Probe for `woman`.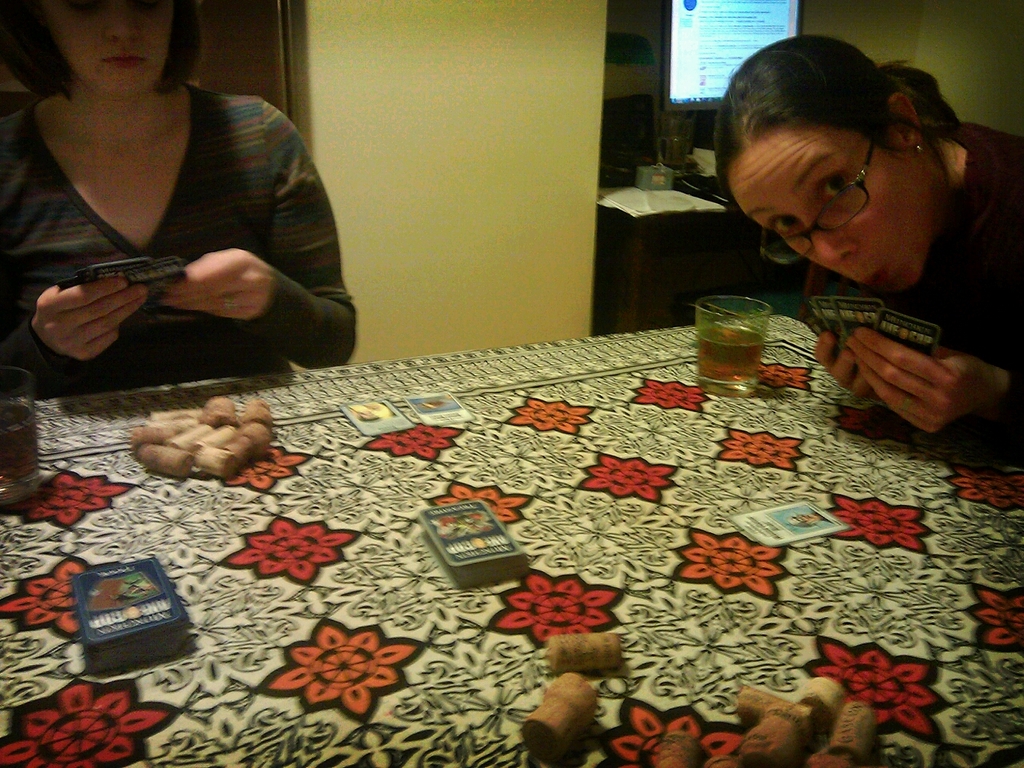
Probe result: [707, 26, 1023, 434].
